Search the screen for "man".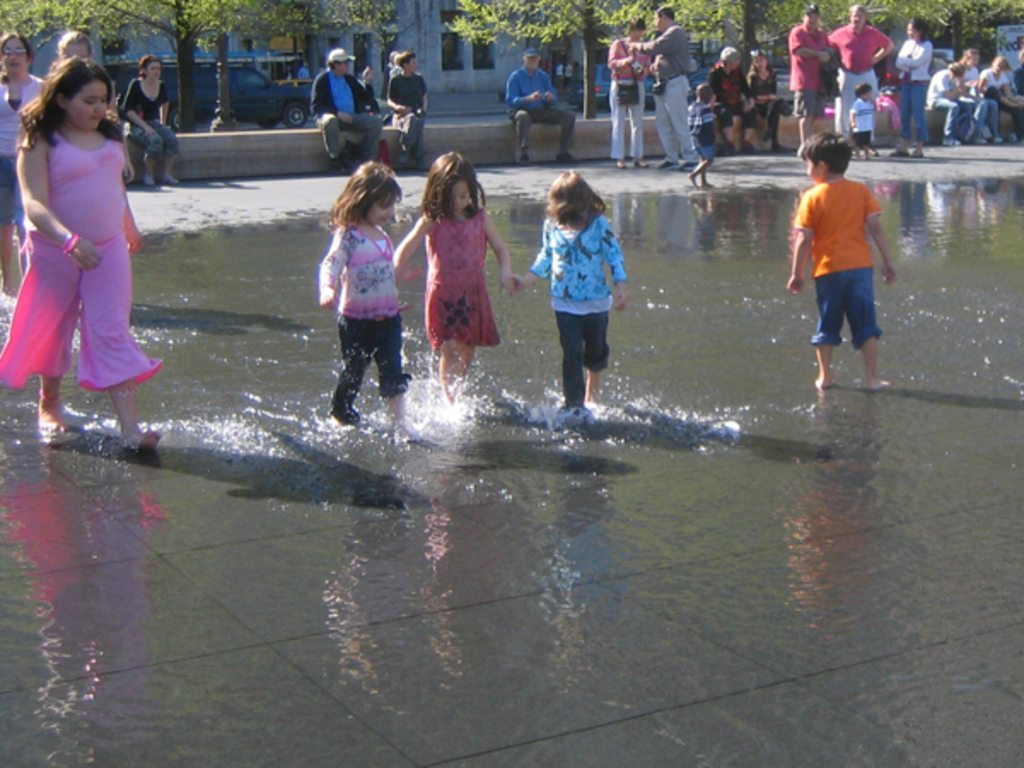
Found at 817, 3, 889, 138.
